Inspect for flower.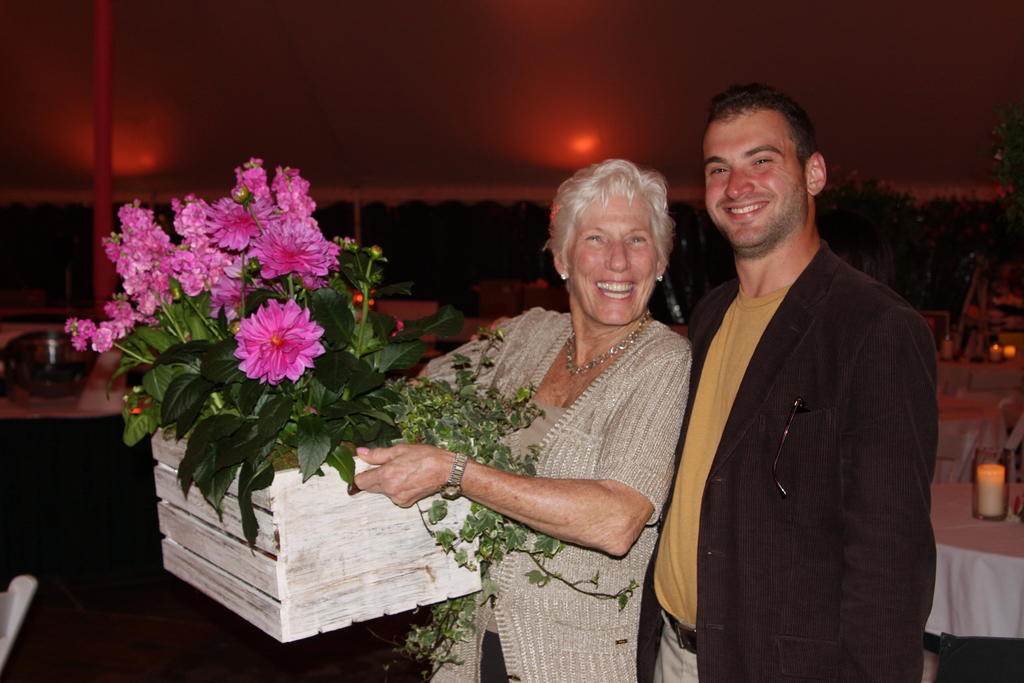
Inspection: region(246, 215, 339, 284).
